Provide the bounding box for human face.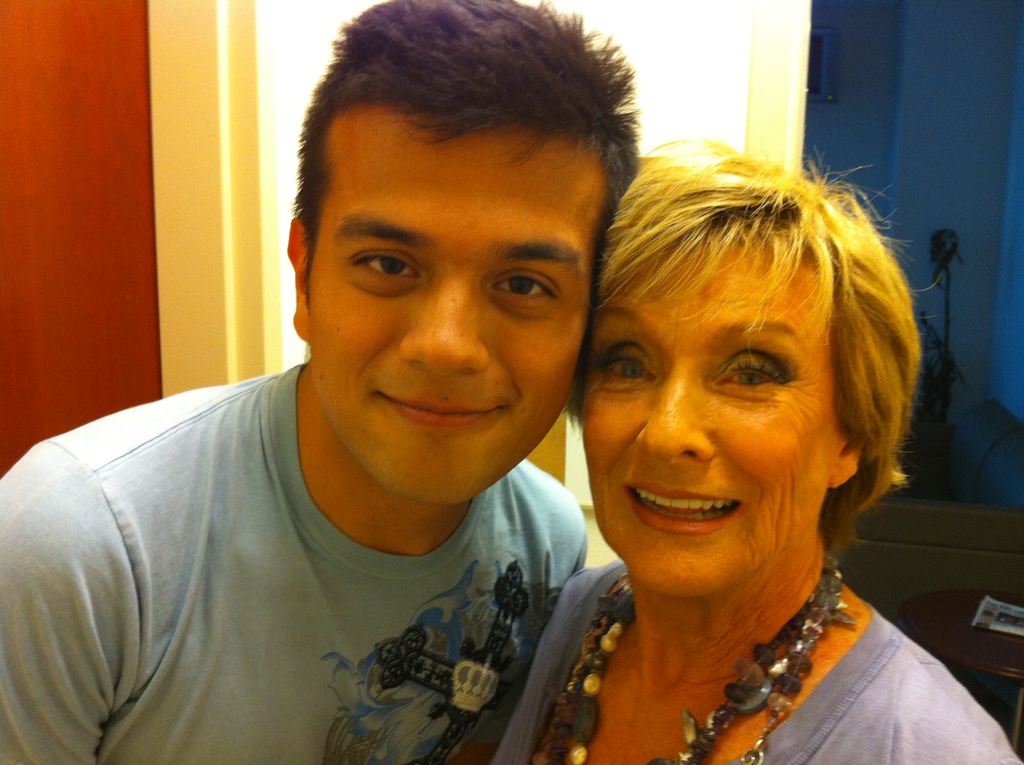
box=[580, 246, 845, 594].
